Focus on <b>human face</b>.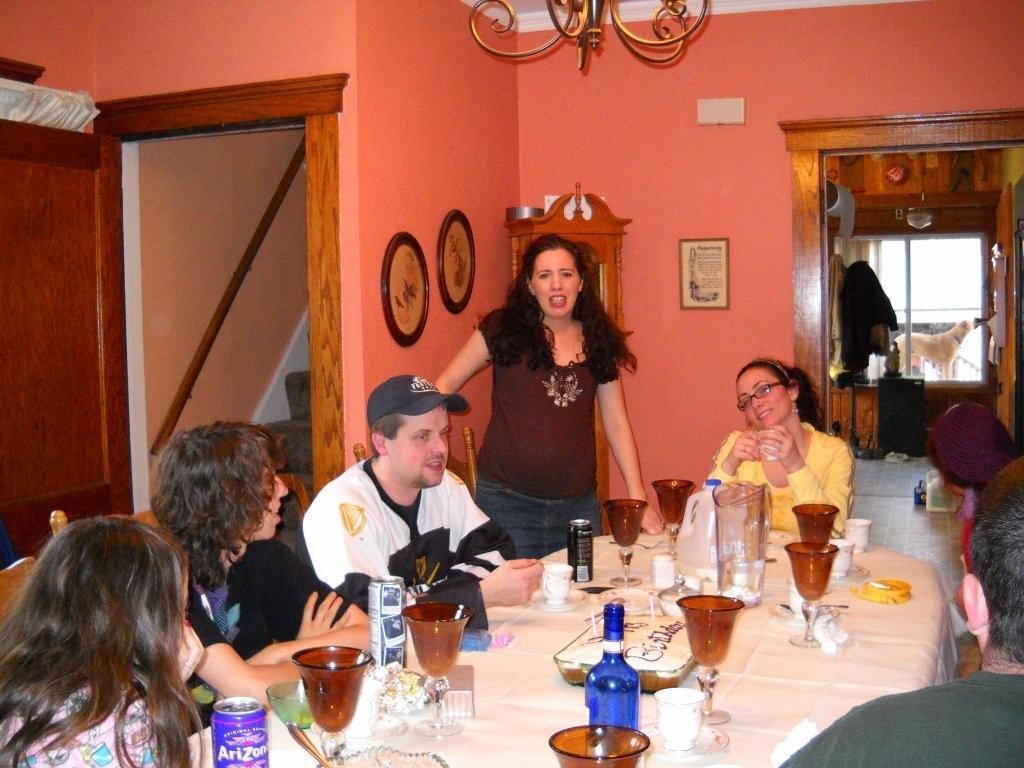
Focused at 395/407/447/489.
